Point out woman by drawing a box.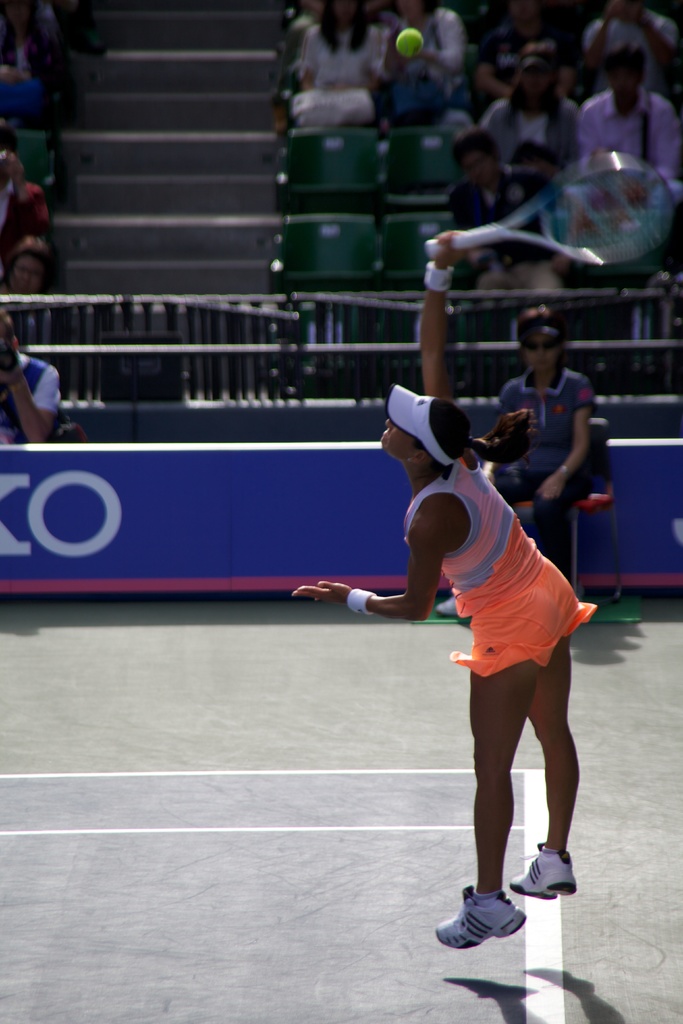
<box>293,318,602,972</box>.
